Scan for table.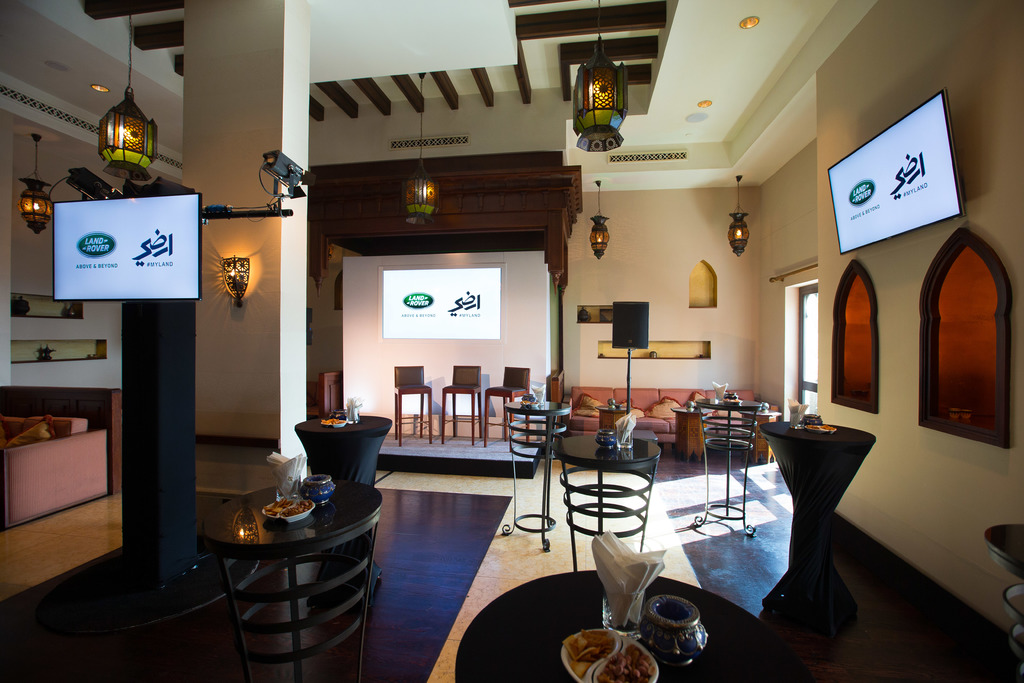
Scan result: {"x1": 456, "y1": 567, "x2": 776, "y2": 682}.
